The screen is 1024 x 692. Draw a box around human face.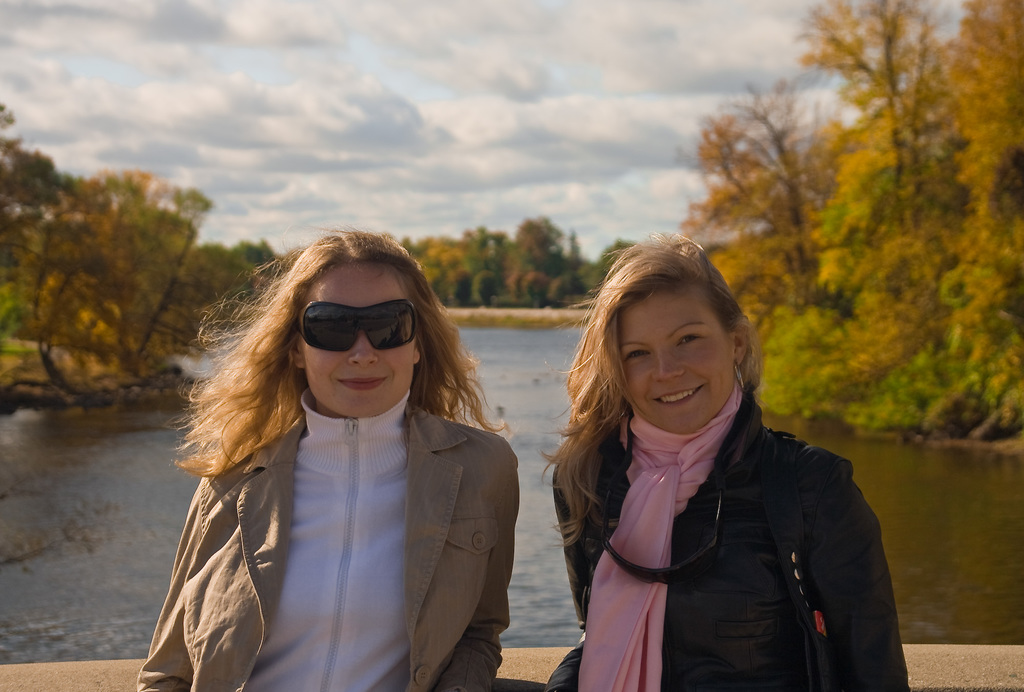
rect(625, 282, 729, 423).
